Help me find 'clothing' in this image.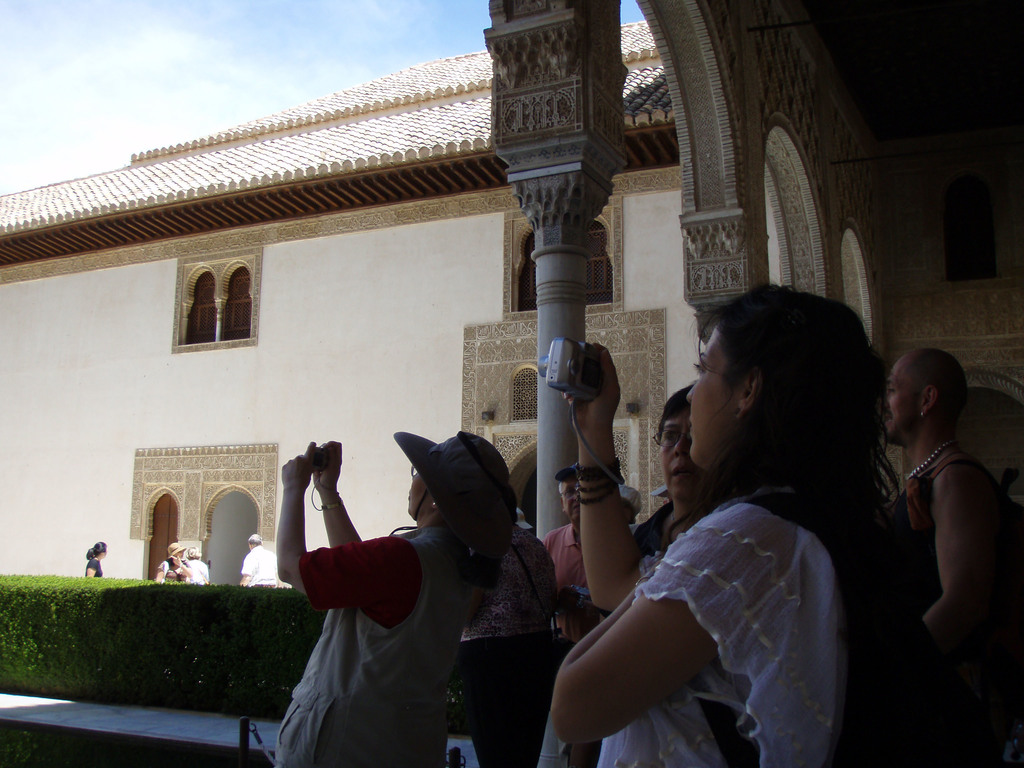
Found it: crop(528, 481, 849, 767).
